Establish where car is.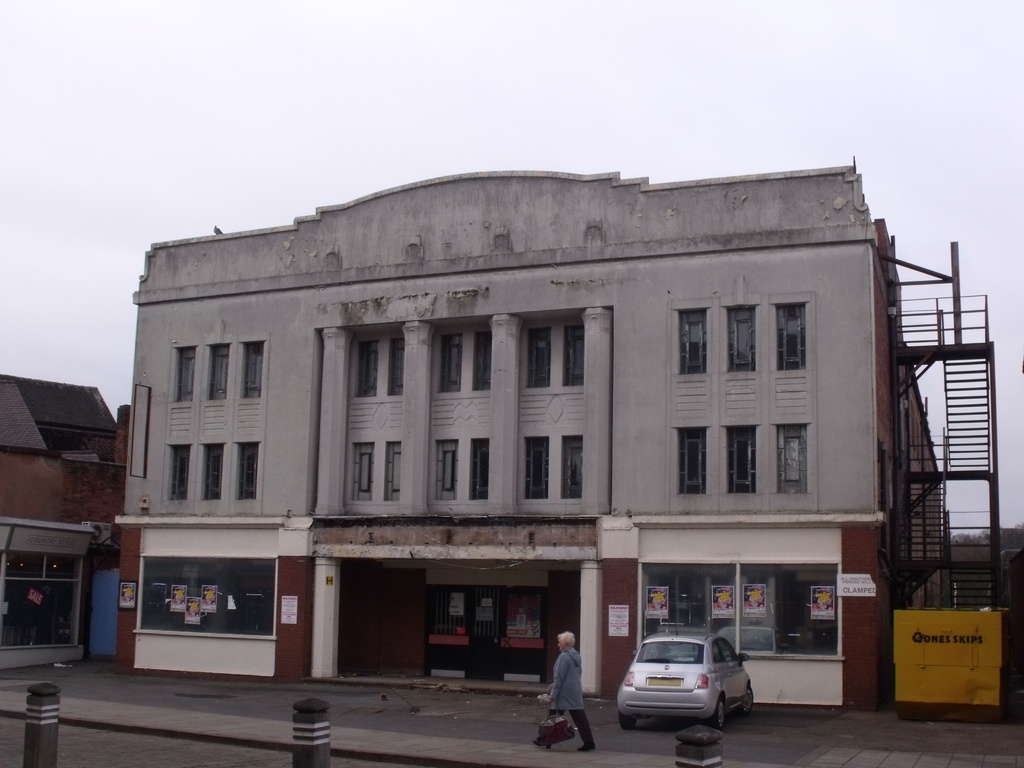
Established at x1=613, y1=635, x2=748, y2=740.
